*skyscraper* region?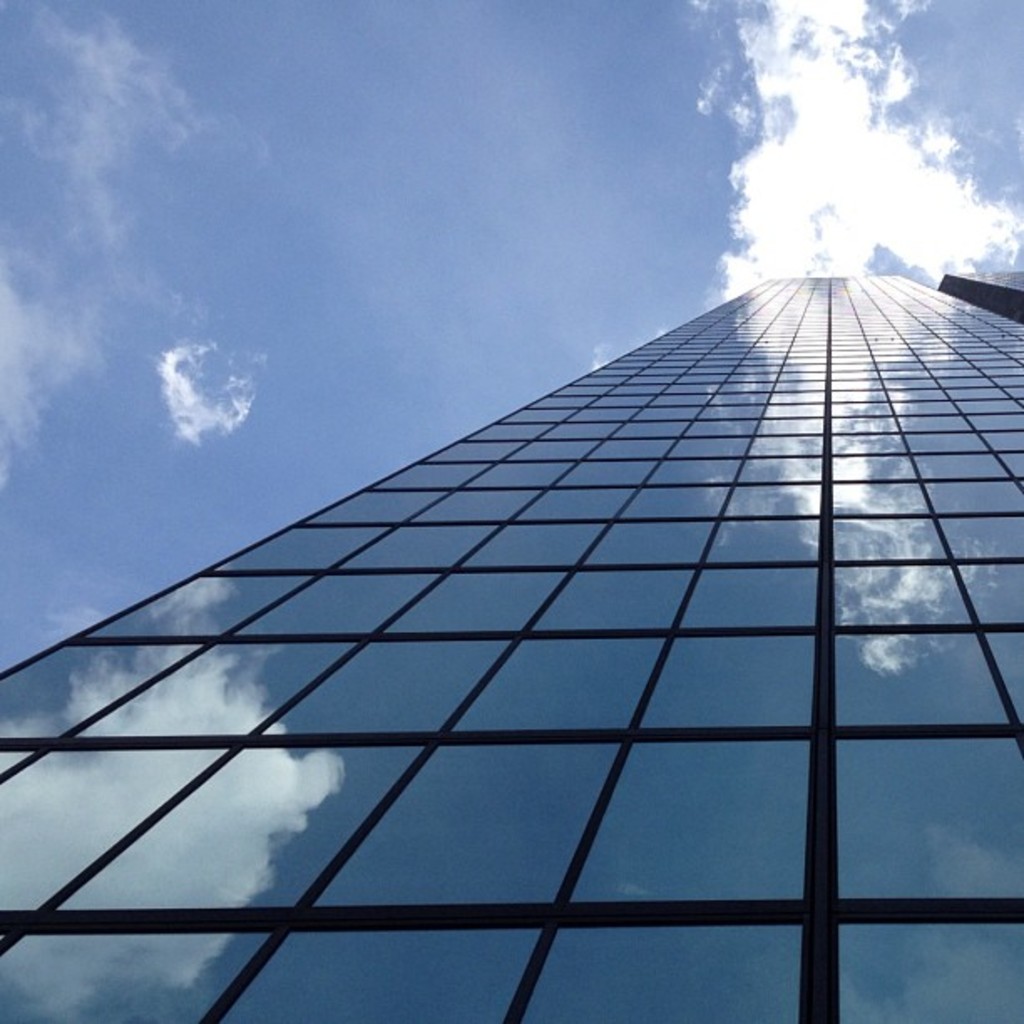
detection(0, 254, 1022, 1022)
